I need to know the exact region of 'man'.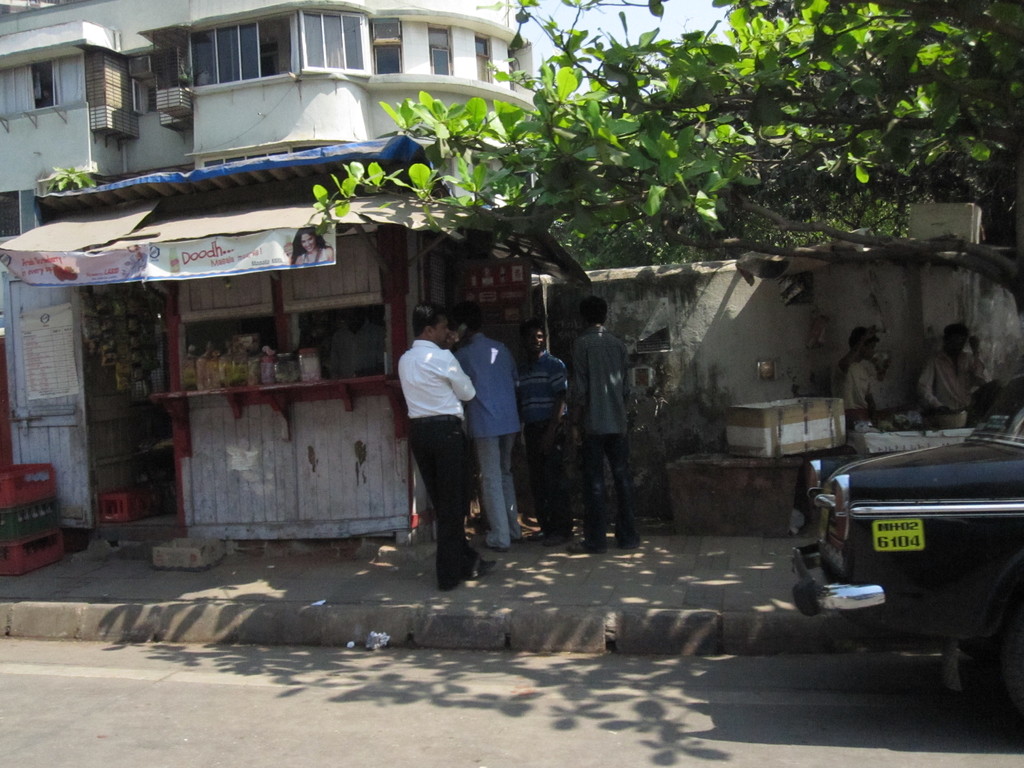
Region: bbox=[454, 321, 520, 549].
